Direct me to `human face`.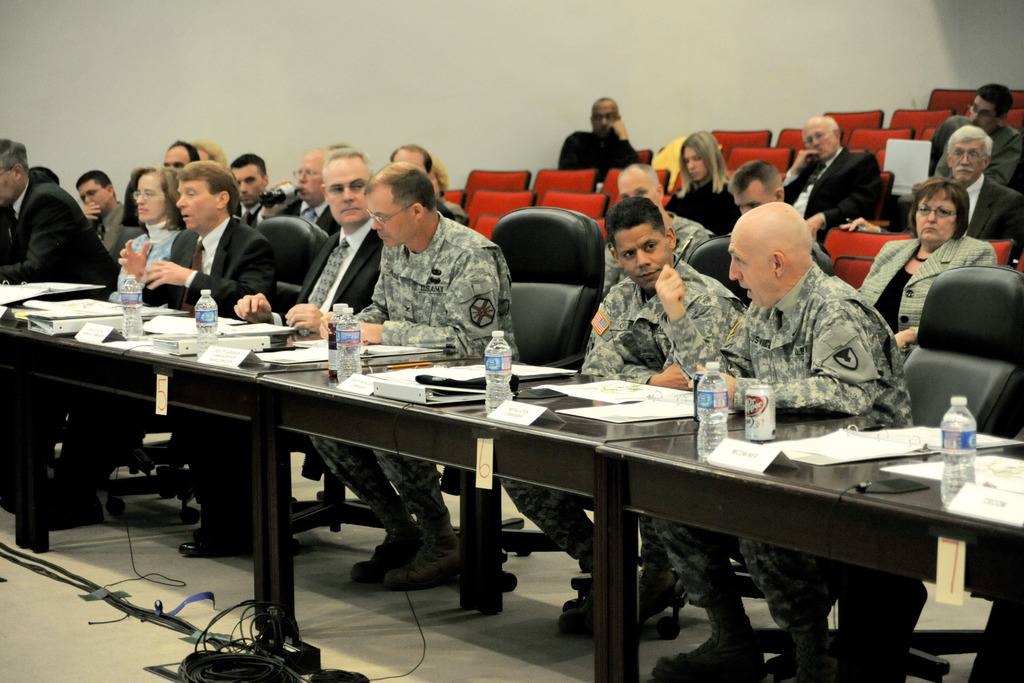
Direction: <region>731, 192, 767, 214</region>.
